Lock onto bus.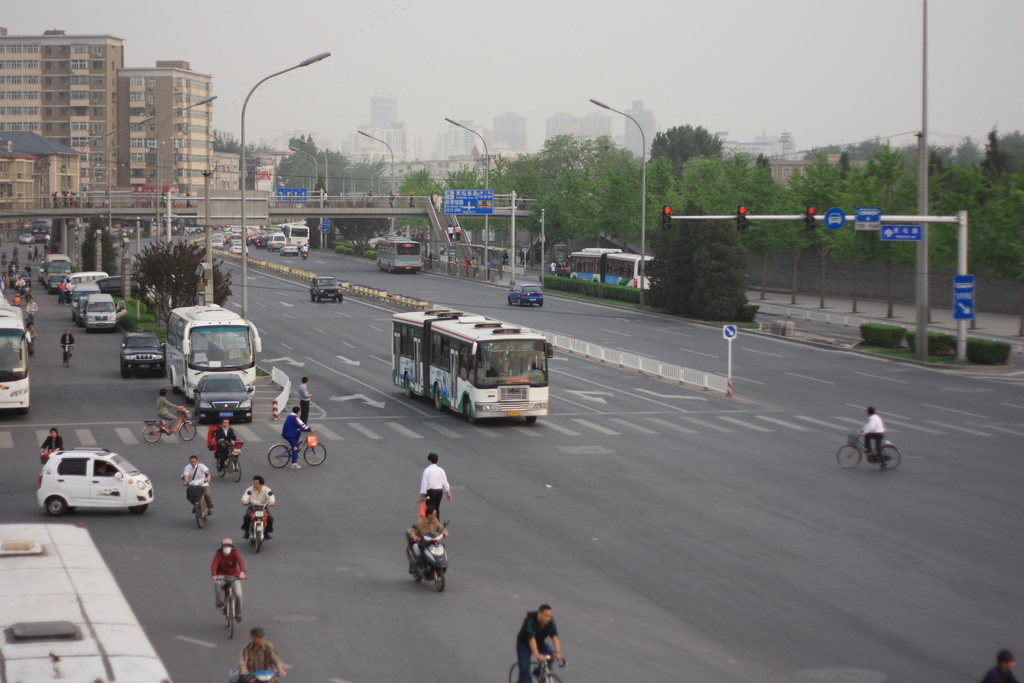
Locked: <box>29,219,52,242</box>.
